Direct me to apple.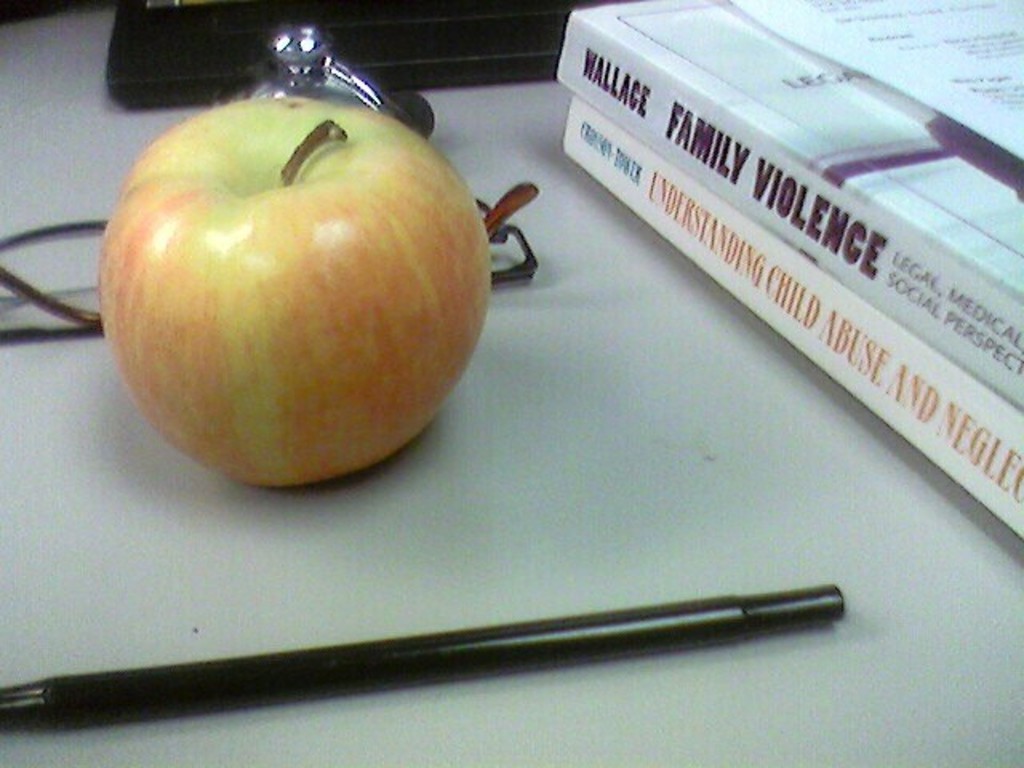
Direction: <box>94,91,491,486</box>.
